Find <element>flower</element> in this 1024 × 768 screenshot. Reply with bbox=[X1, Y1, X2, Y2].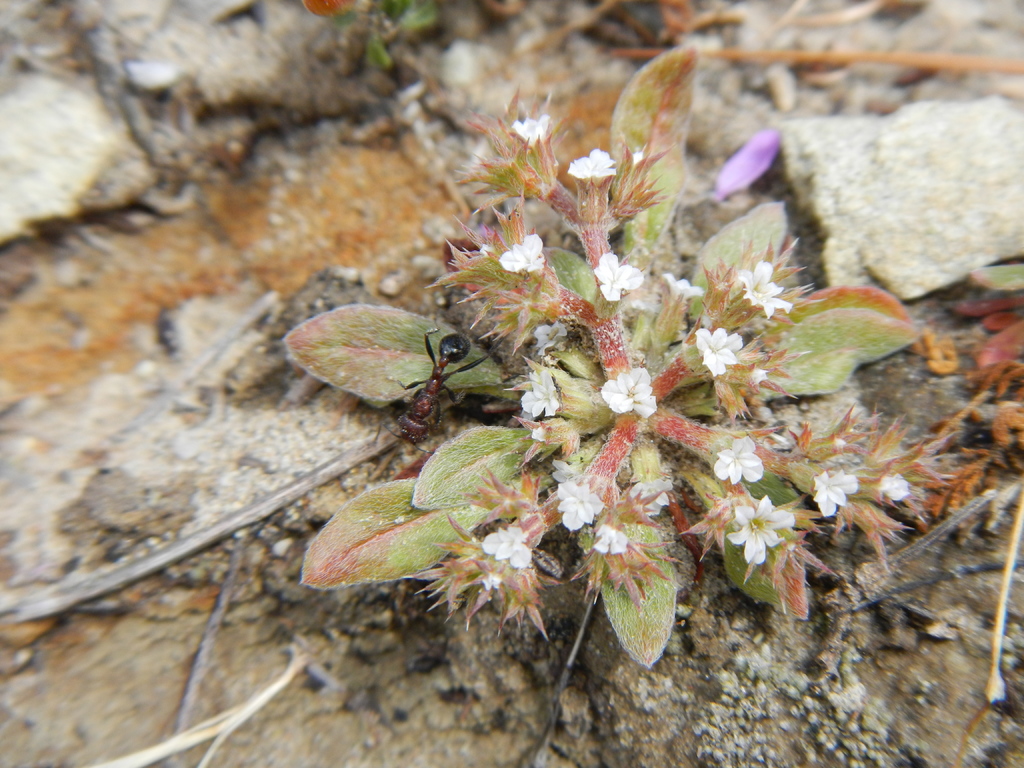
bbox=[582, 246, 655, 302].
